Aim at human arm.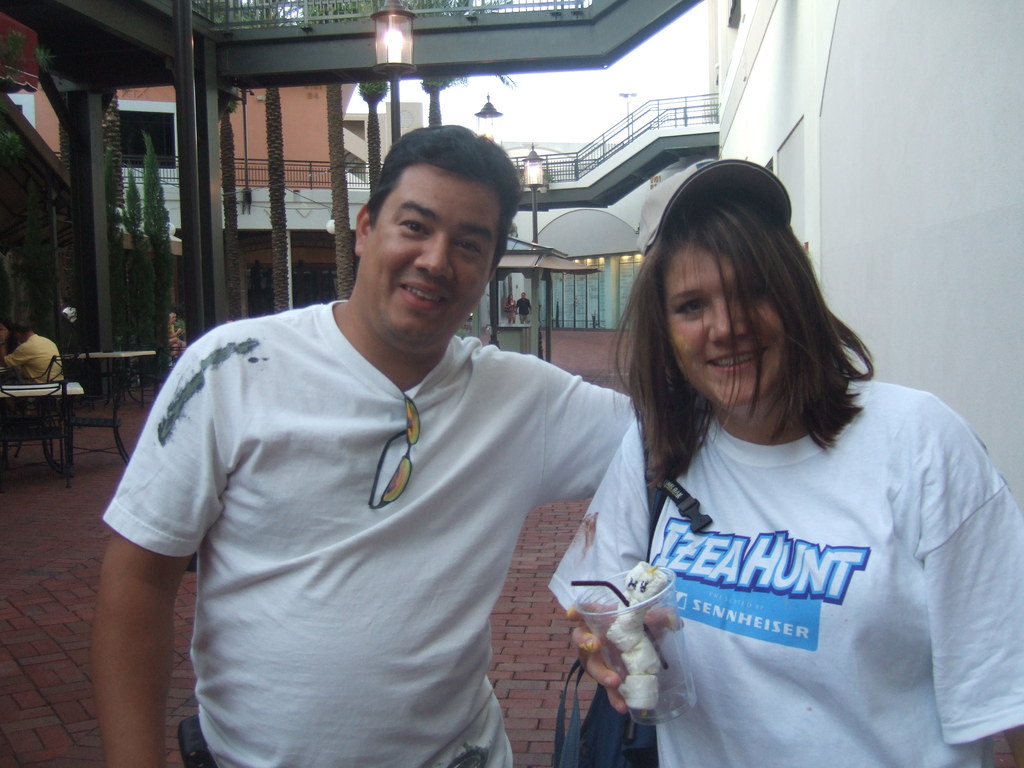
Aimed at [left=62, top=387, right=211, bottom=760].
